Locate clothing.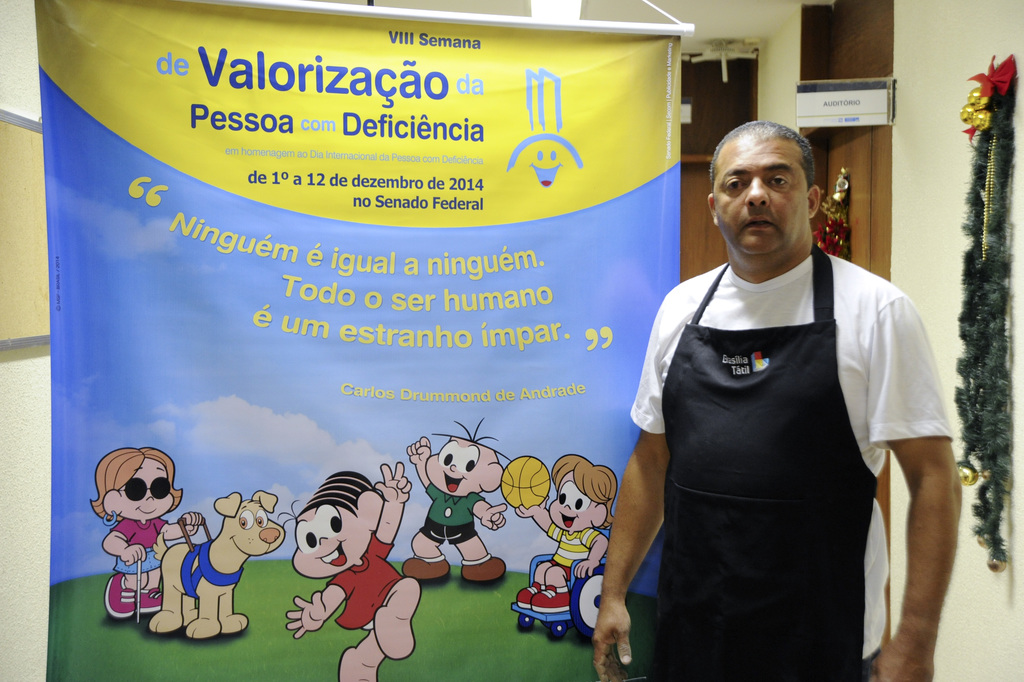
Bounding box: detection(106, 517, 166, 580).
